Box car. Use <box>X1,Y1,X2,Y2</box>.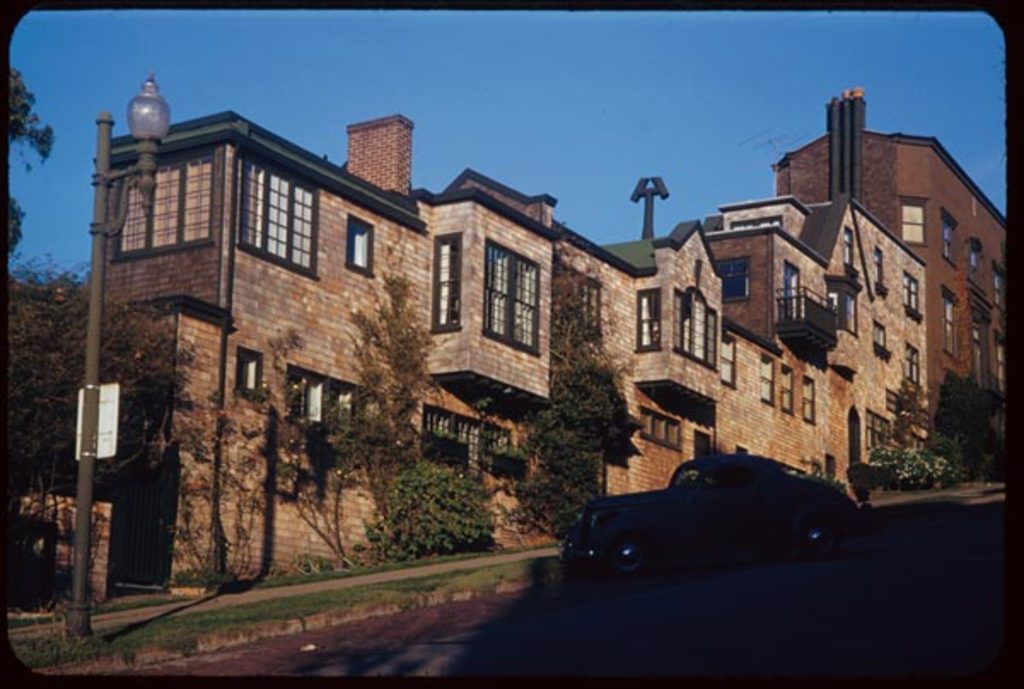
<box>606,460,889,566</box>.
